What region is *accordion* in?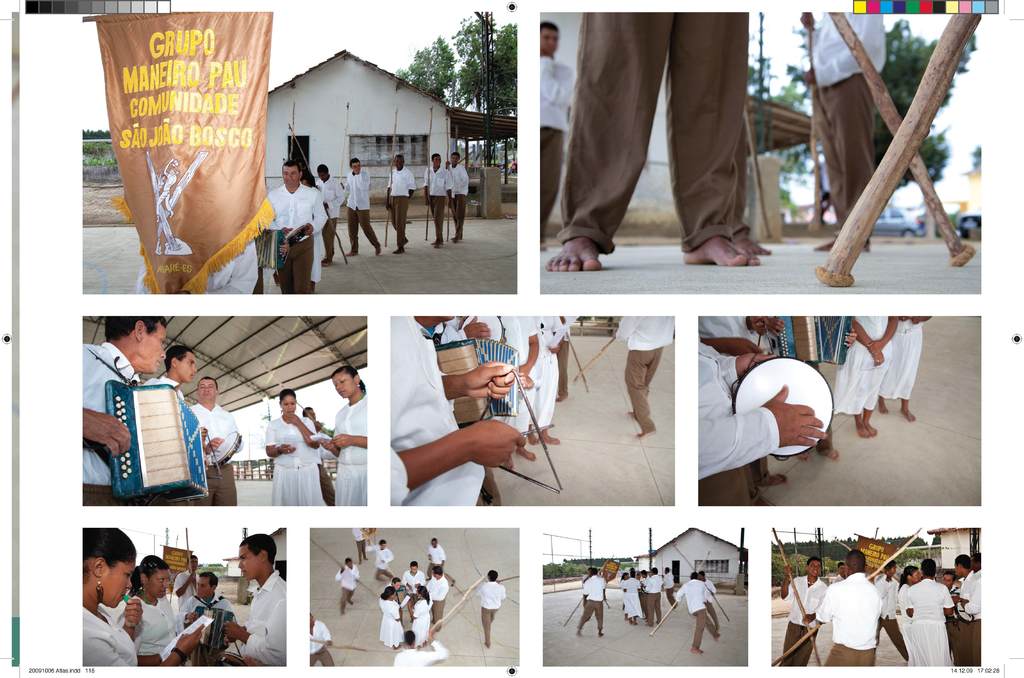
bbox=[774, 312, 853, 361].
